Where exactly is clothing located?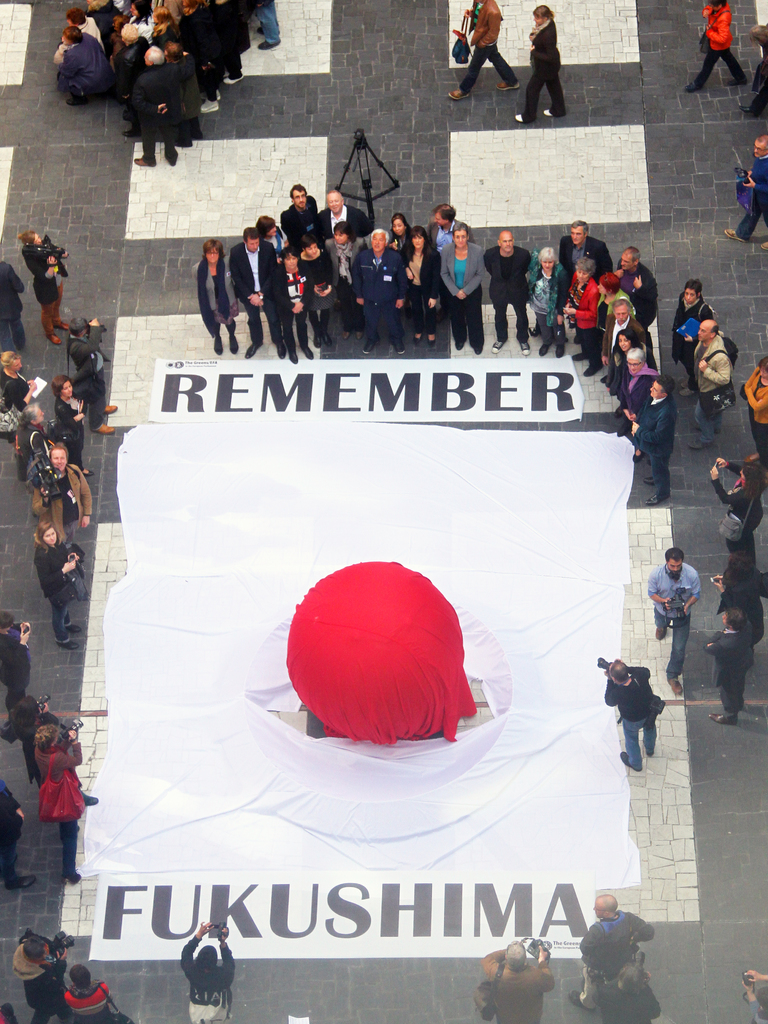
Its bounding box is box(67, 323, 107, 431).
